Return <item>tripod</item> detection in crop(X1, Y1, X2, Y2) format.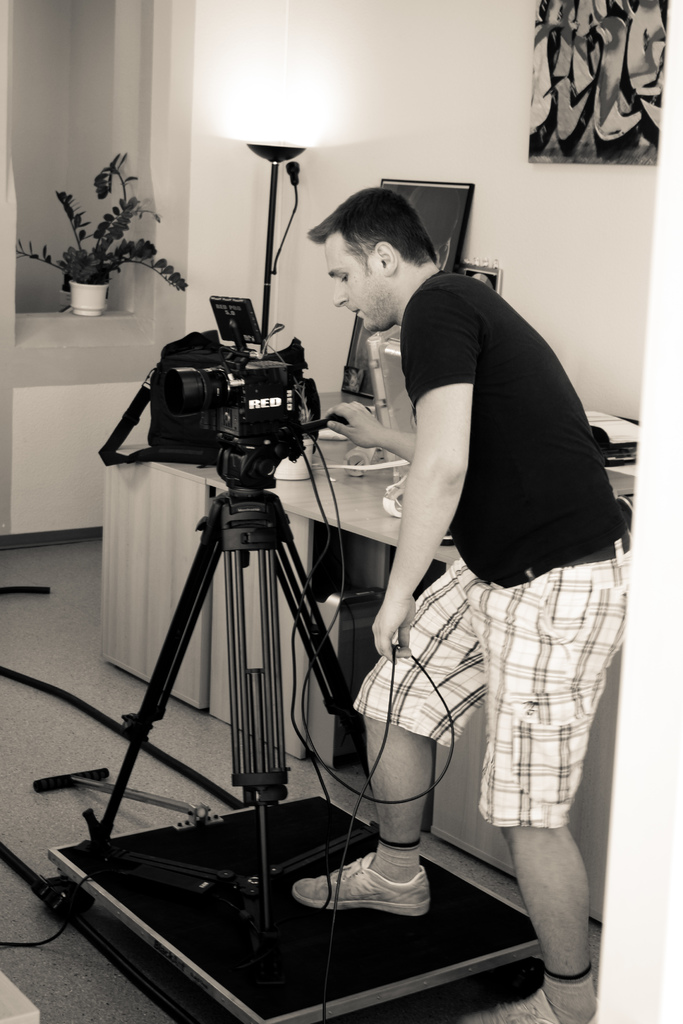
crop(79, 449, 374, 1011).
